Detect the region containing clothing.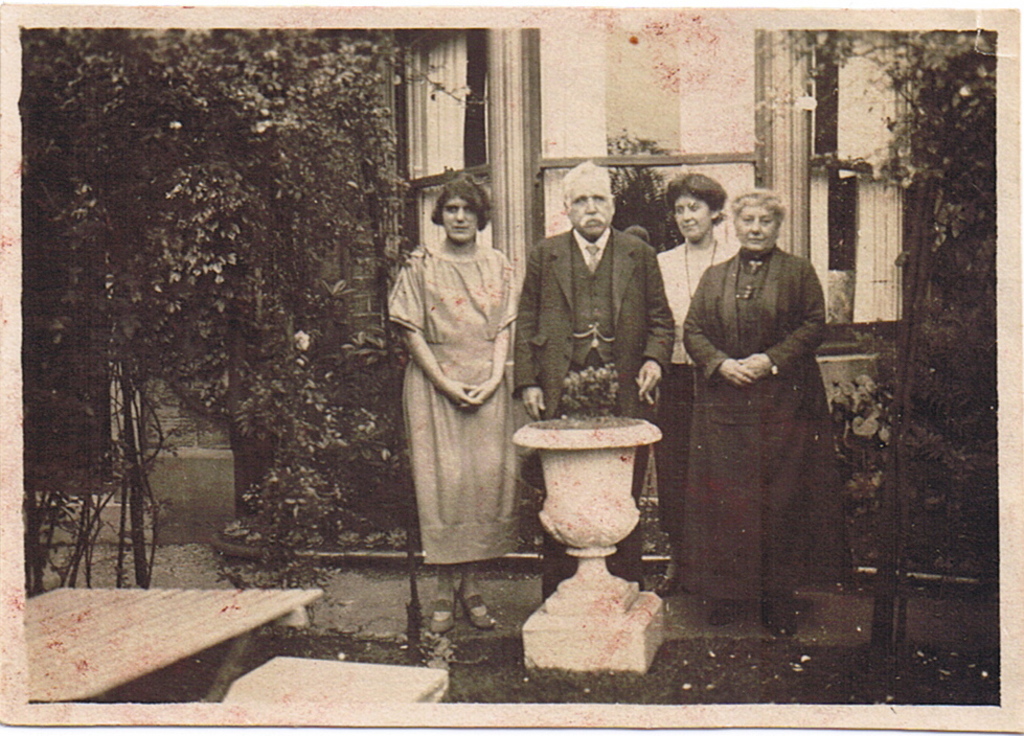
(516, 225, 663, 447).
